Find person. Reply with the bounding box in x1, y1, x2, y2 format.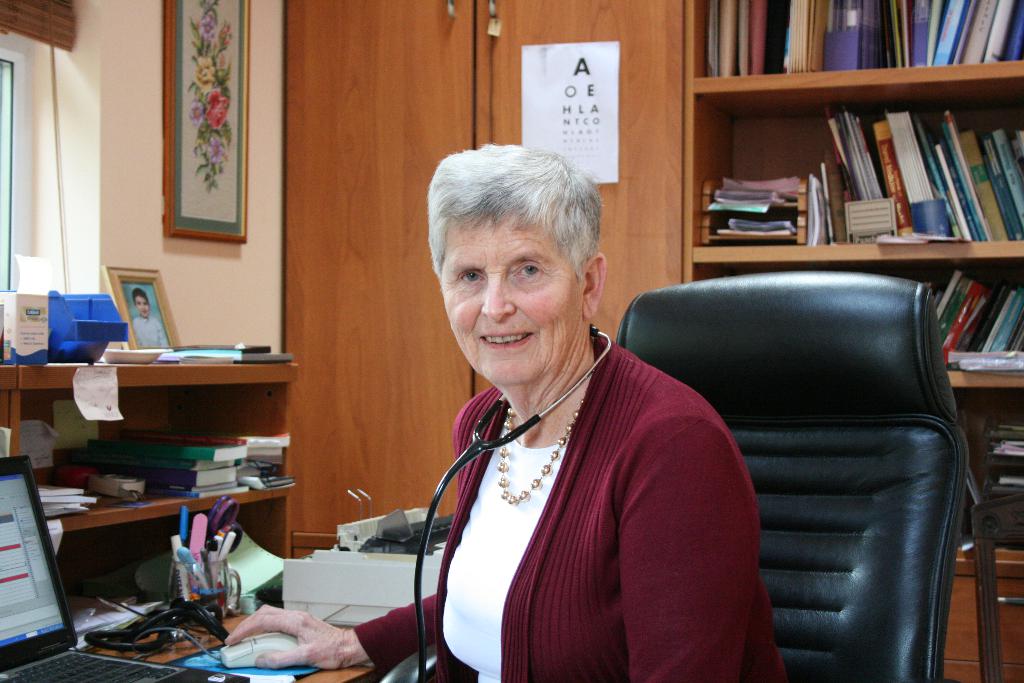
221, 142, 787, 682.
